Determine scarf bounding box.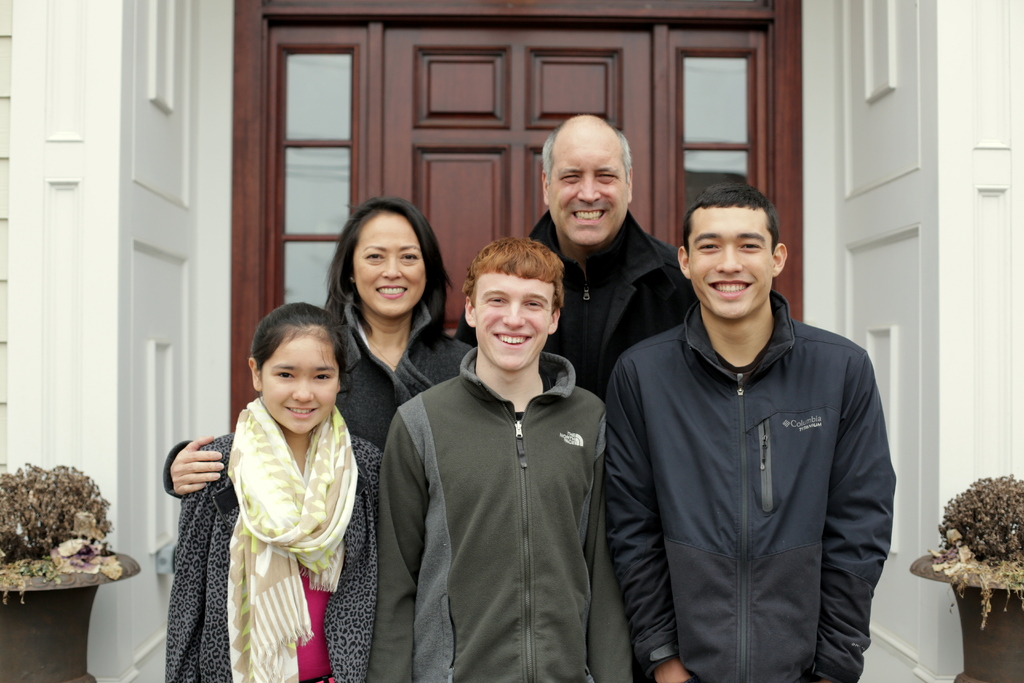
Determined: (left=224, top=397, right=364, bottom=682).
